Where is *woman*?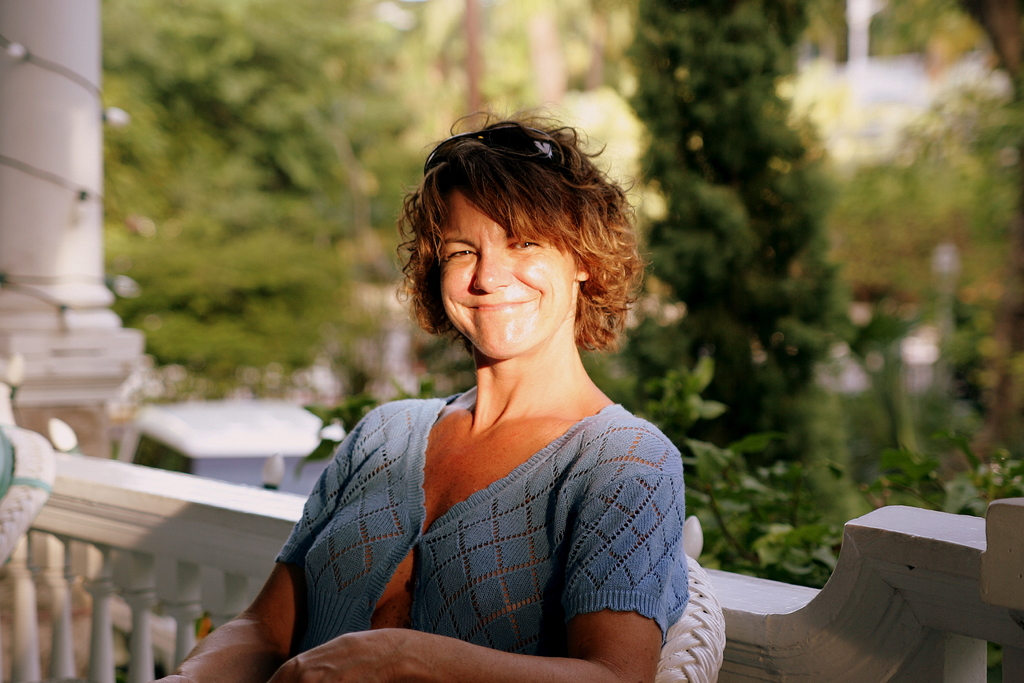
264/95/839/671.
